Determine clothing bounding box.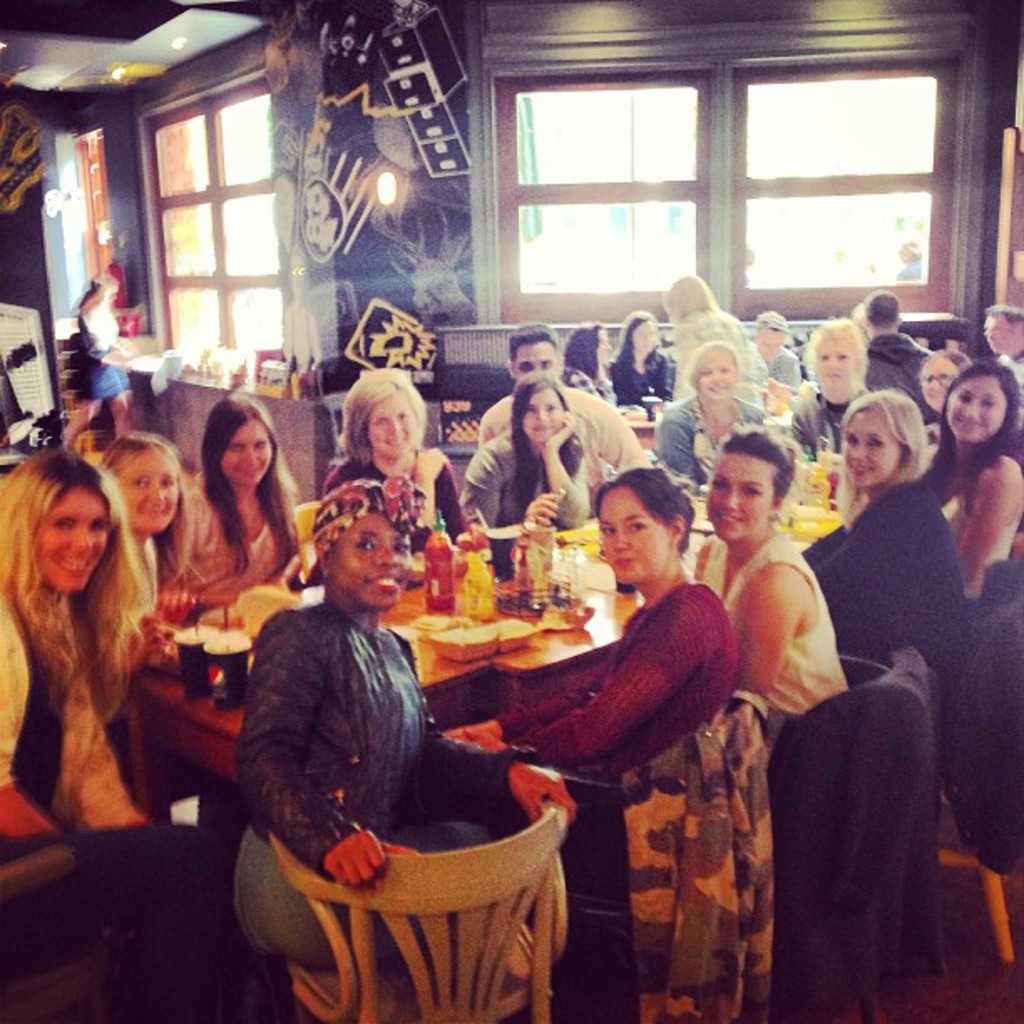
Determined: 602/350/688/410.
